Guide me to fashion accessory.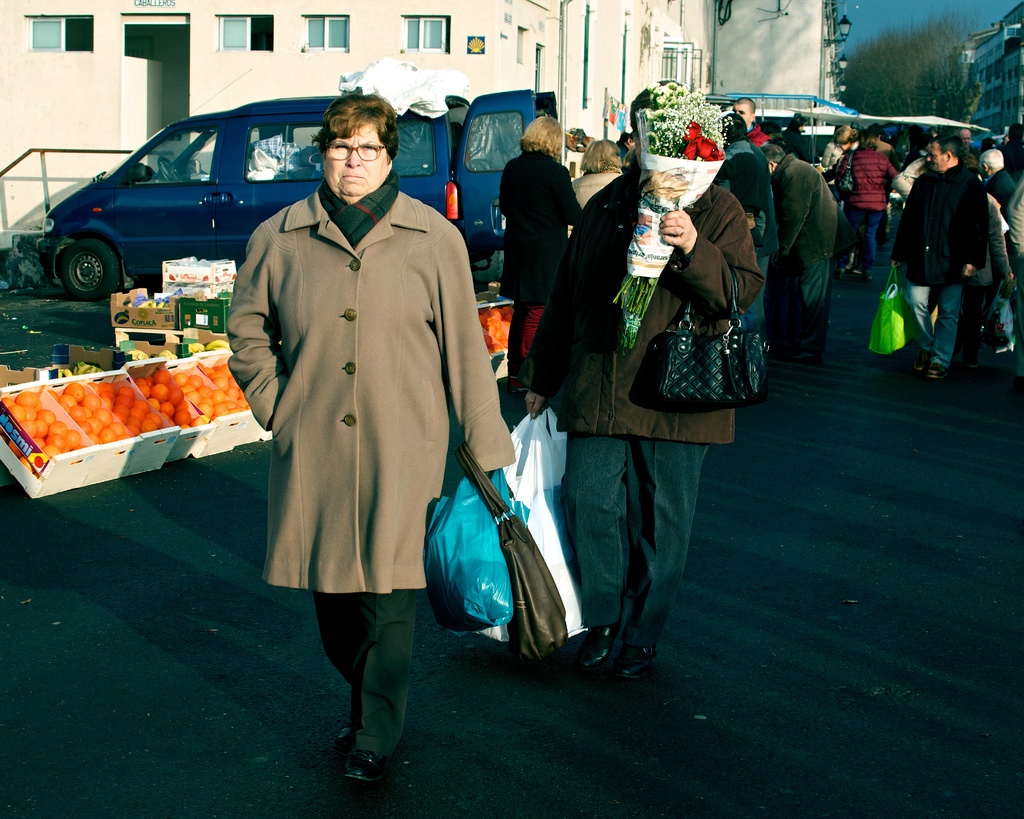
Guidance: pyautogui.locateOnScreen(616, 642, 659, 678).
